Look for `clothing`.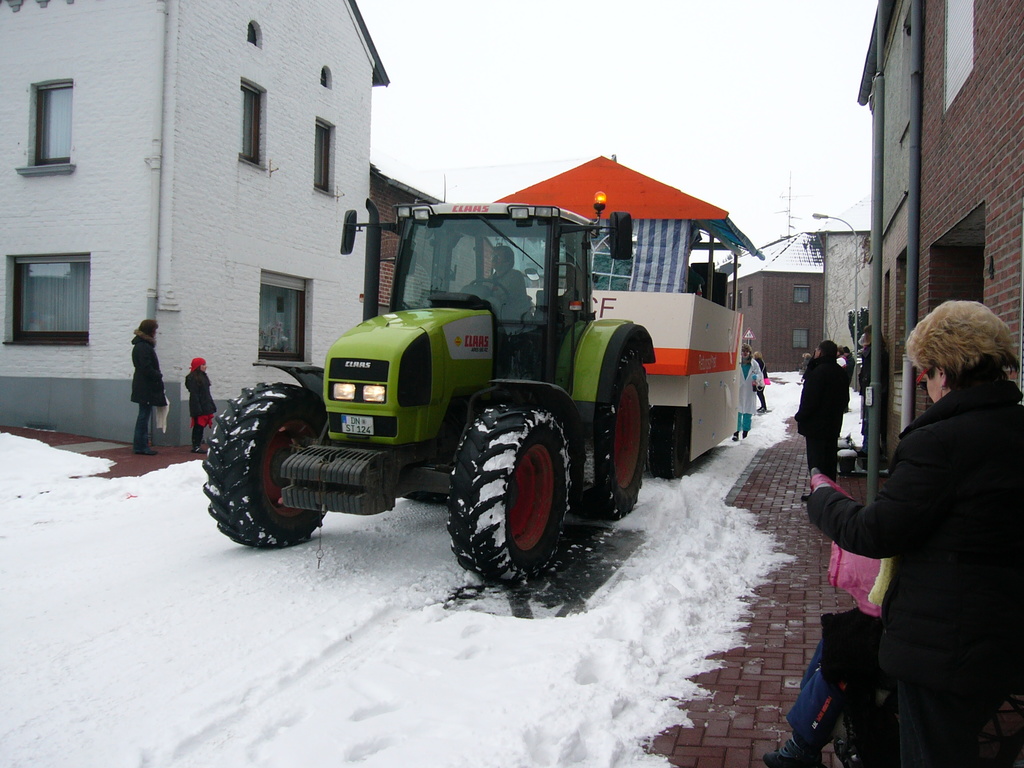
Found: 731 358 763 438.
